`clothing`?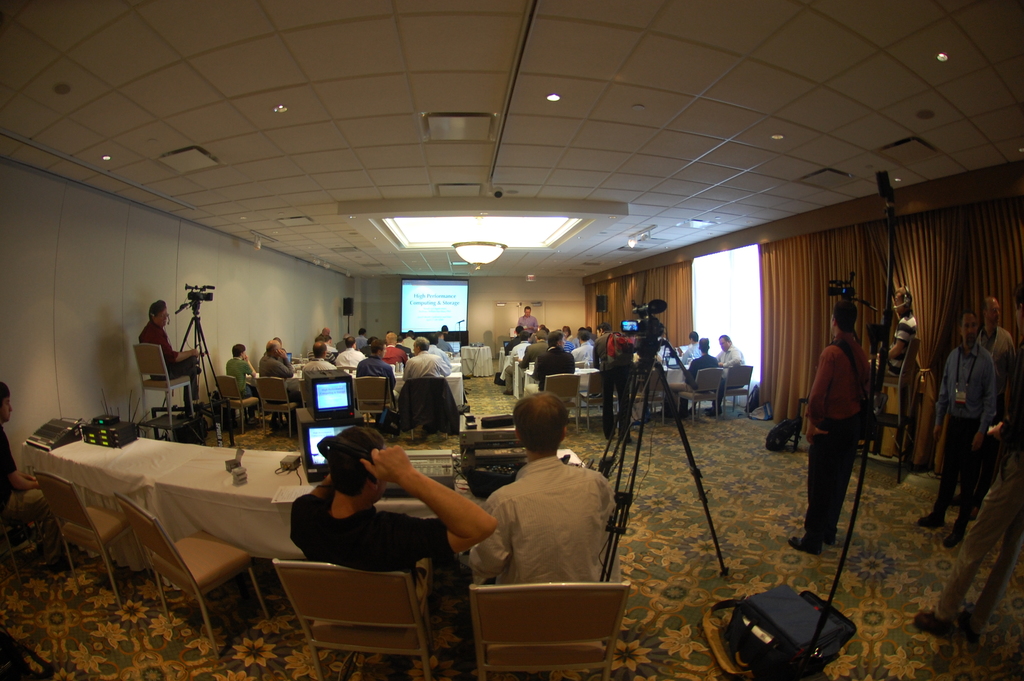
box=[931, 340, 993, 527]
